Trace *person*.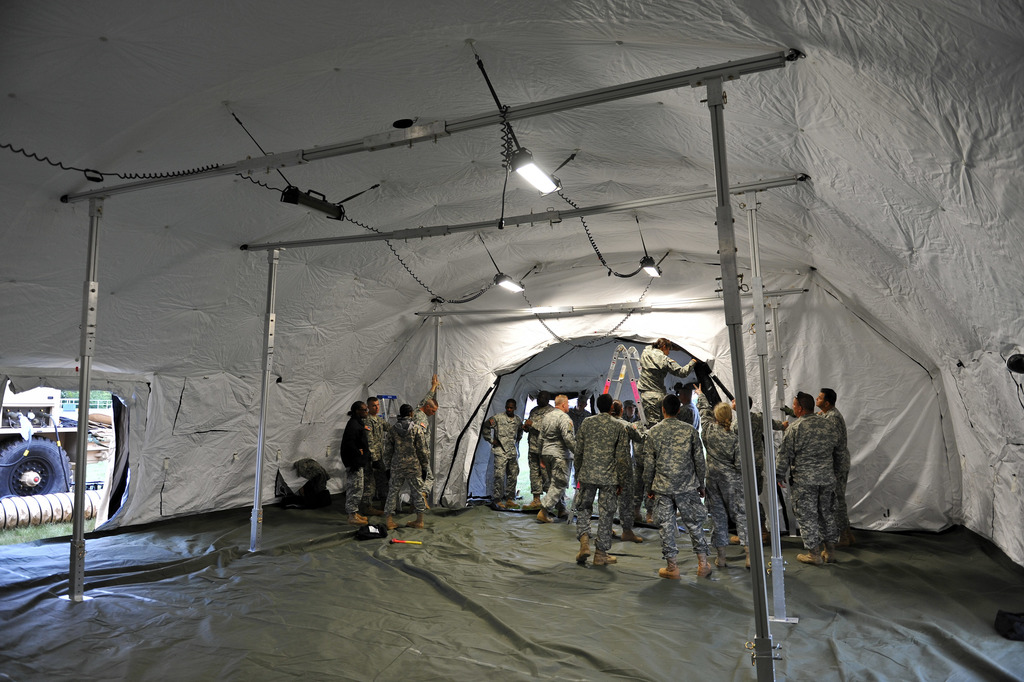
Traced to l=632, t=337, r=700, b=423.
